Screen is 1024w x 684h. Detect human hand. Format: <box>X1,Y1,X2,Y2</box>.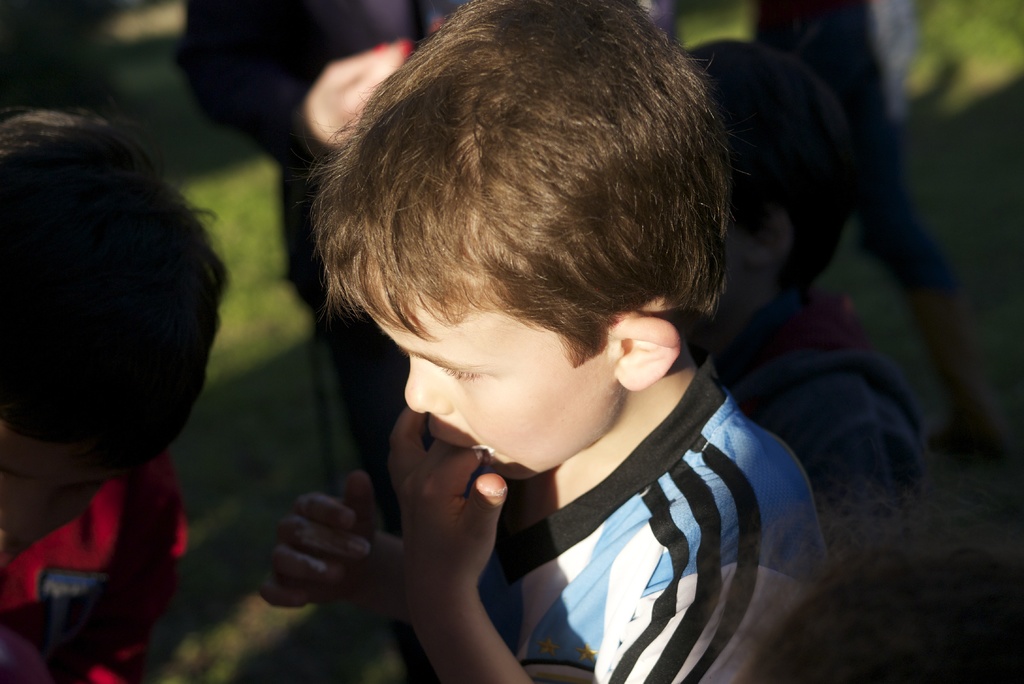
<box>257,467,384,606</box>.
